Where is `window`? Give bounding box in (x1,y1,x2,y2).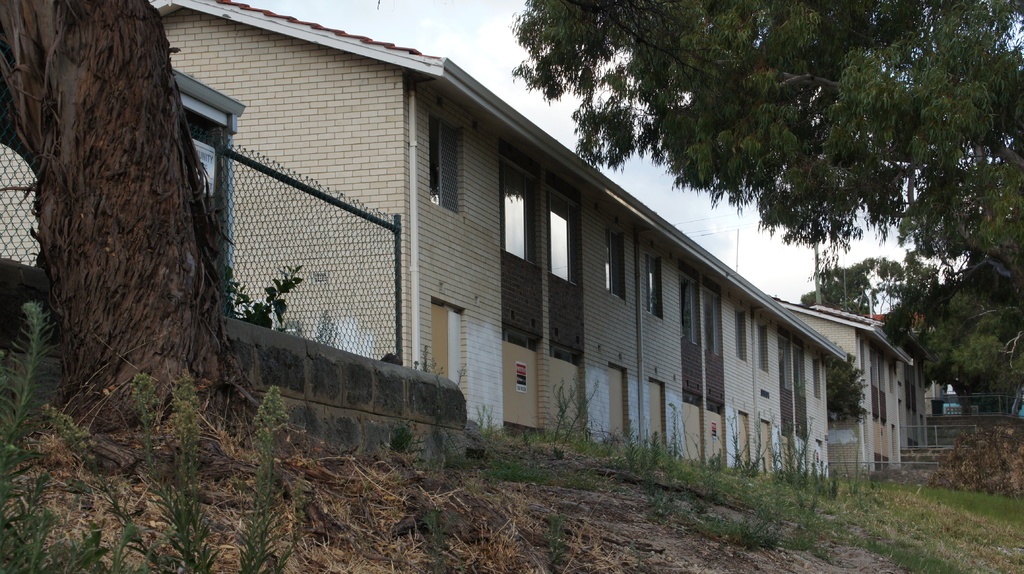
(733,313,753,363).
